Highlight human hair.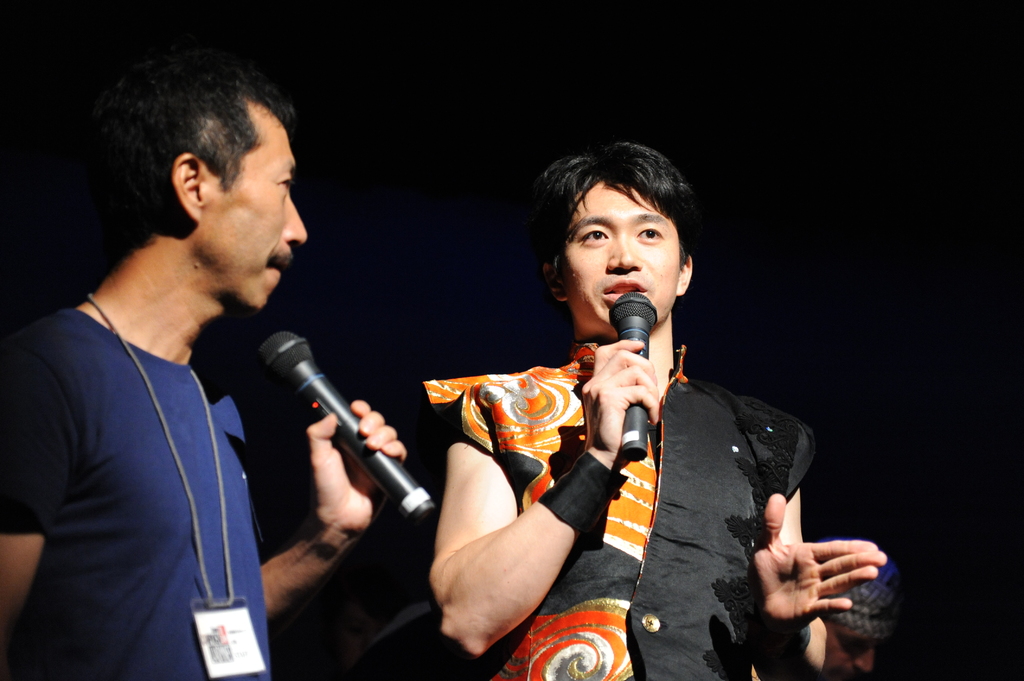
Highlighted region: (x1=538, y1=145, x2=692, y2=275).
